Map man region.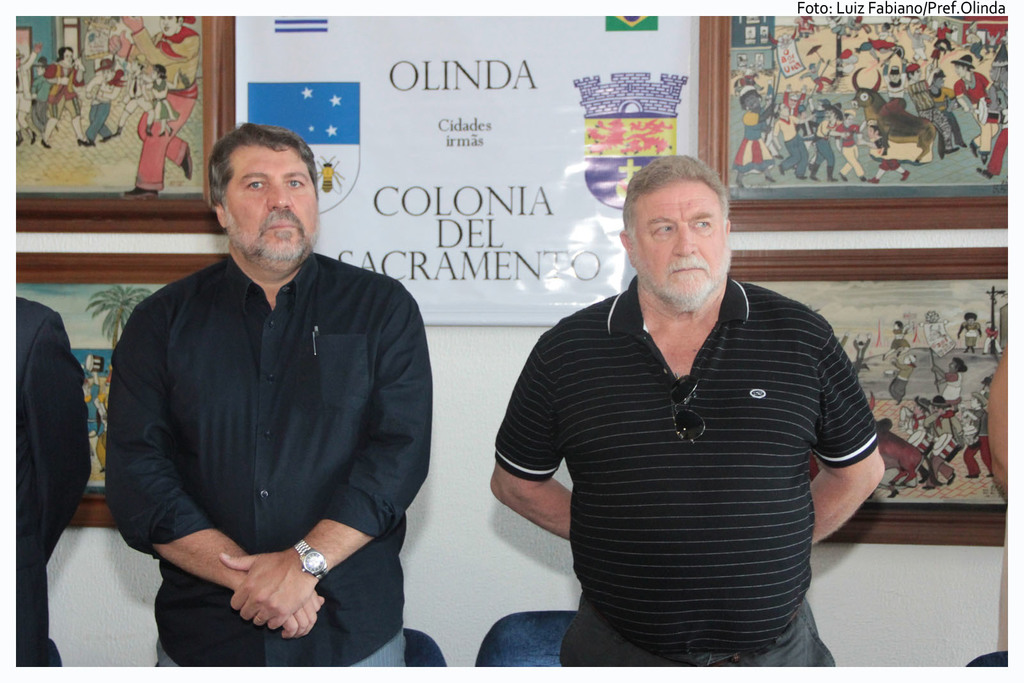
Mapped to detection(771, 102, 816, 178).
